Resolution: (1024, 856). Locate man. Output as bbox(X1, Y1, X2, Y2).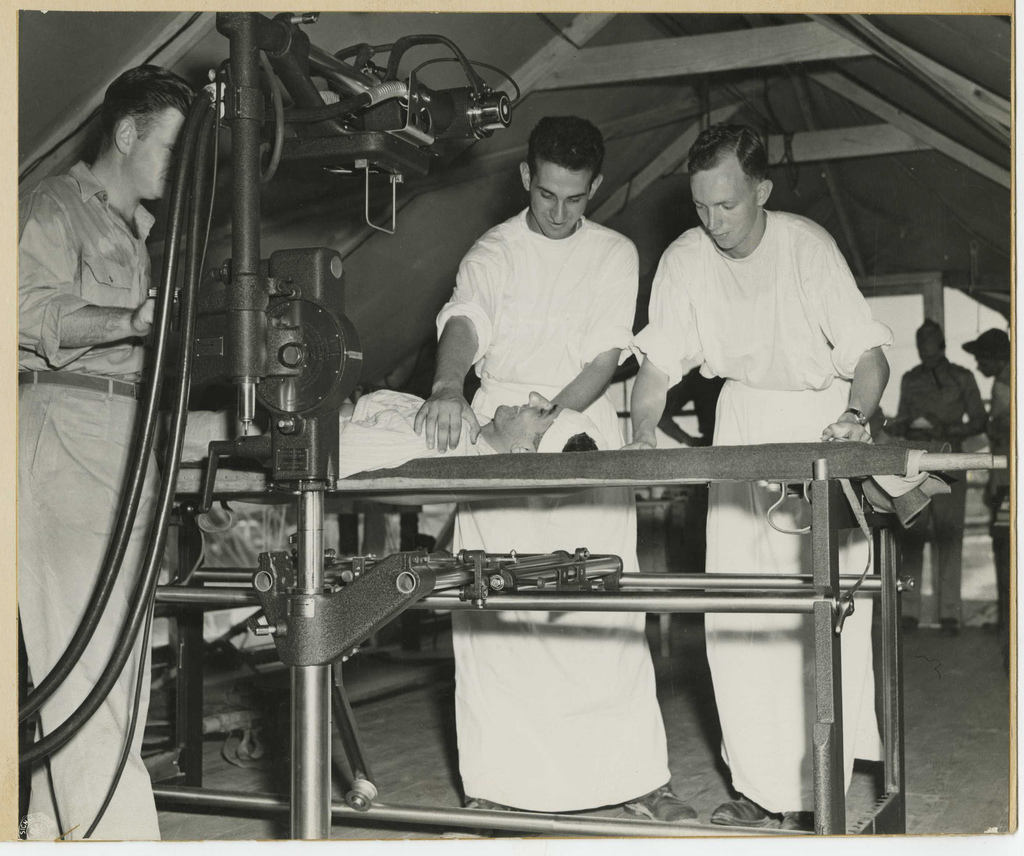
bbox(878, 310, 964, 631).
